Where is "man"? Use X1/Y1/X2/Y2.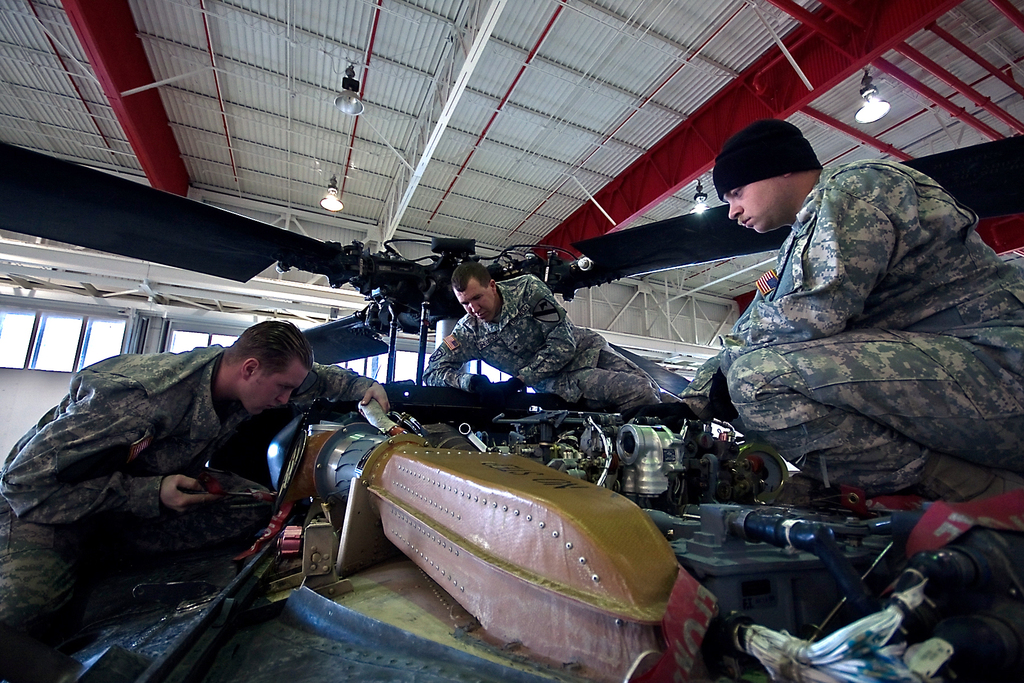
676/118/1023/504.
